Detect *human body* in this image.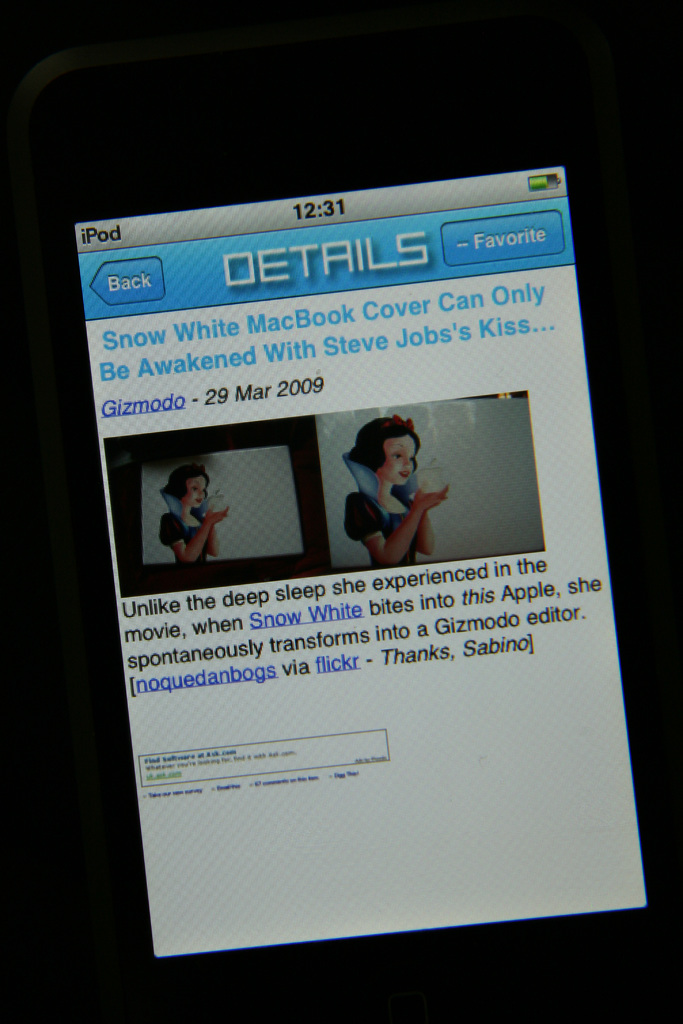
Detection: l=154, t=456, r=231, b=572.
